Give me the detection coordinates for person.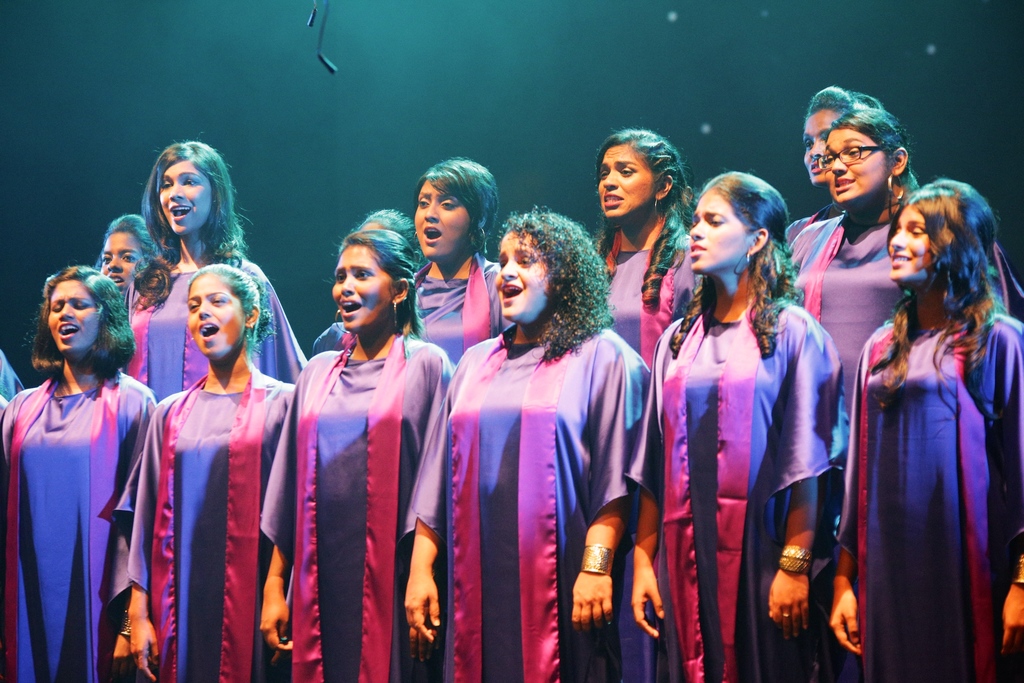
l=825, t=178, r=1023, b=682.
